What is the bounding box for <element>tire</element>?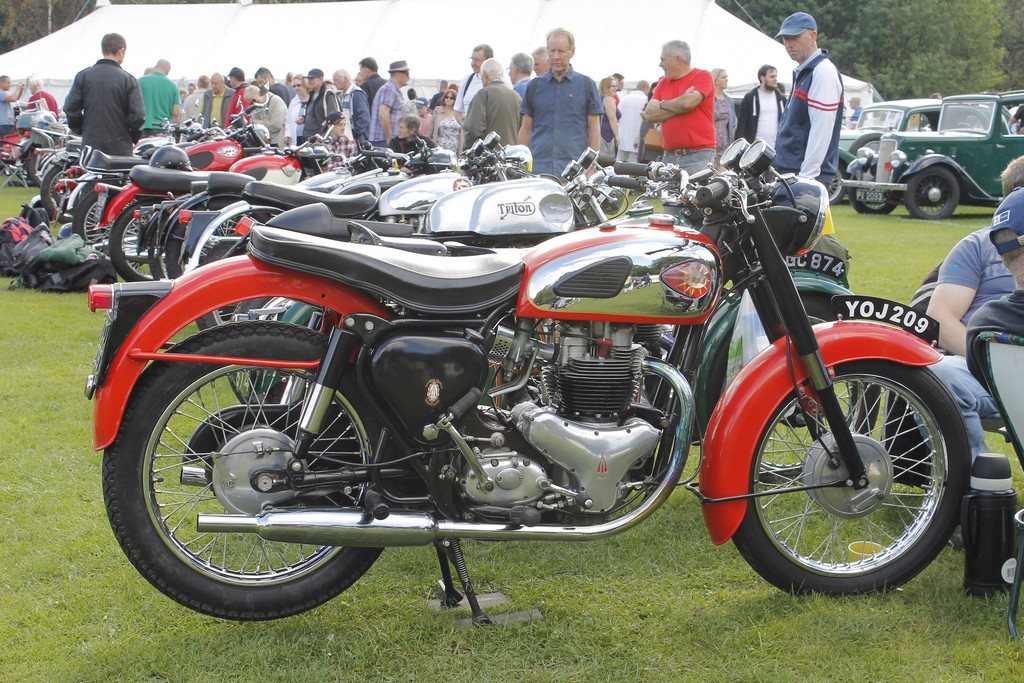
select_region(148, 219, 172, 279).
